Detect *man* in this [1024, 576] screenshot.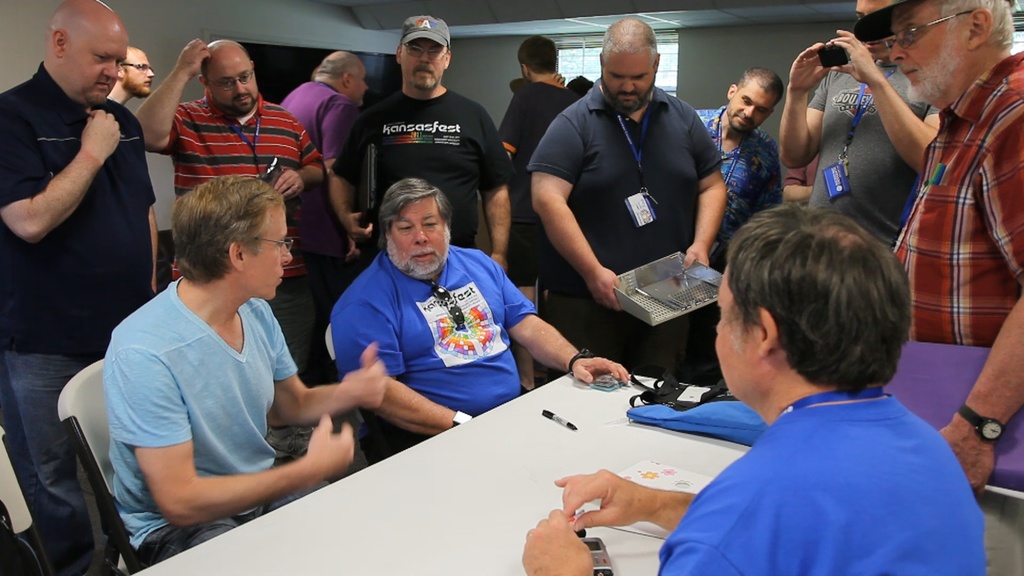
Detection: 332 178 630 464.
